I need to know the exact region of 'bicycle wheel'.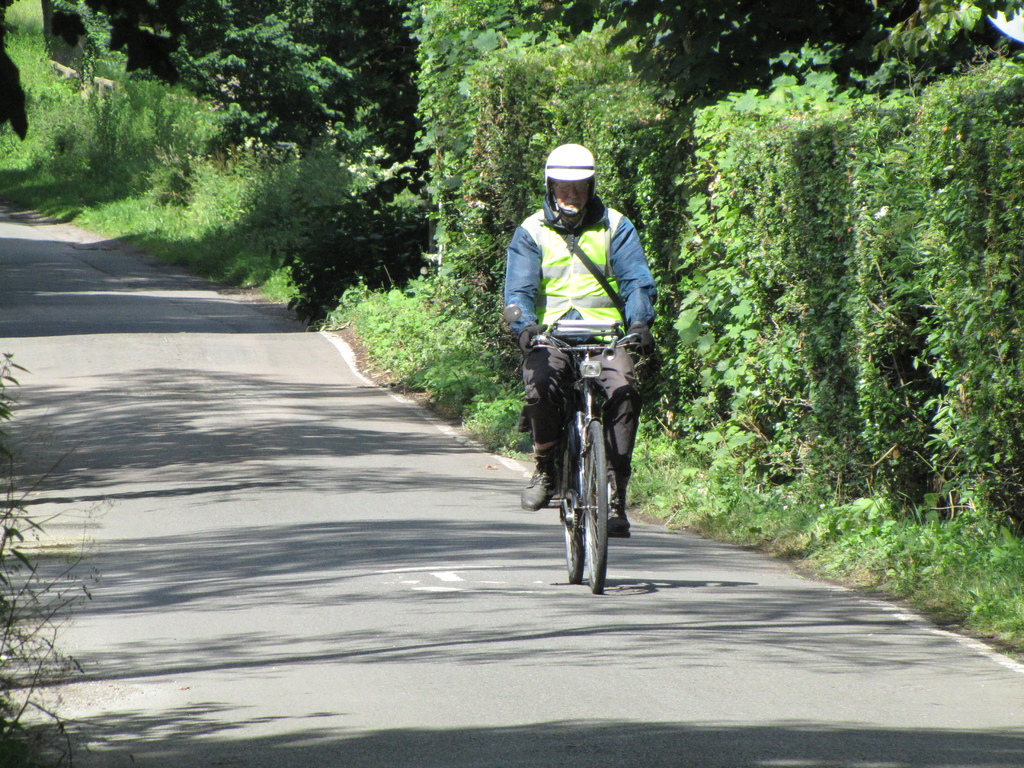
Region: {"left": 547, "top": 417, "right": 591, "bottom": 585}.
